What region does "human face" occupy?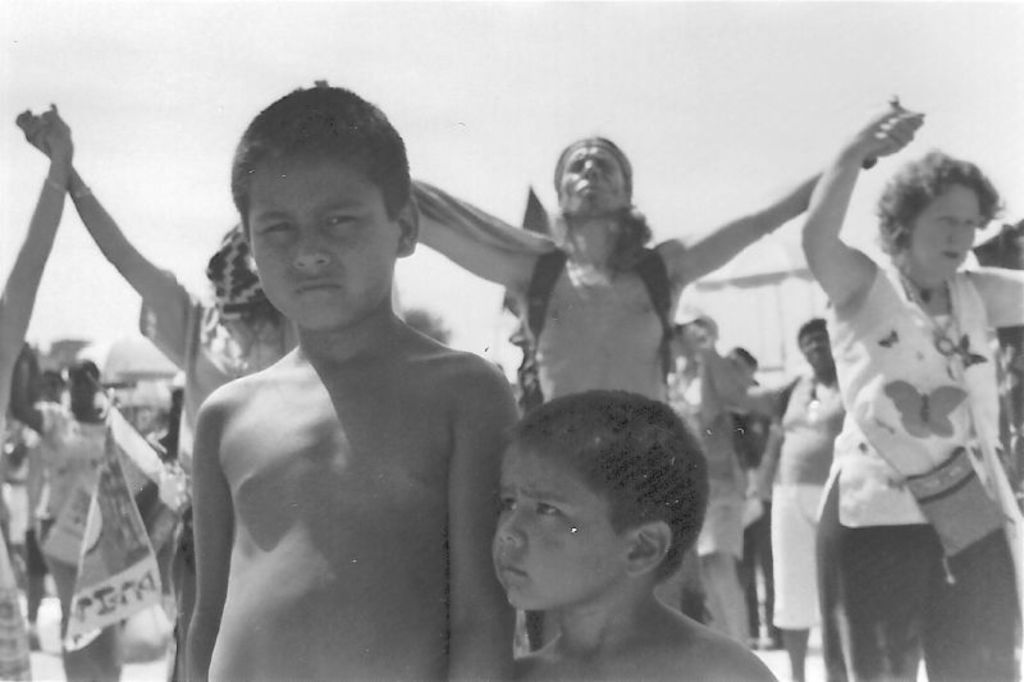
rect(492, 452, 607, 610).
